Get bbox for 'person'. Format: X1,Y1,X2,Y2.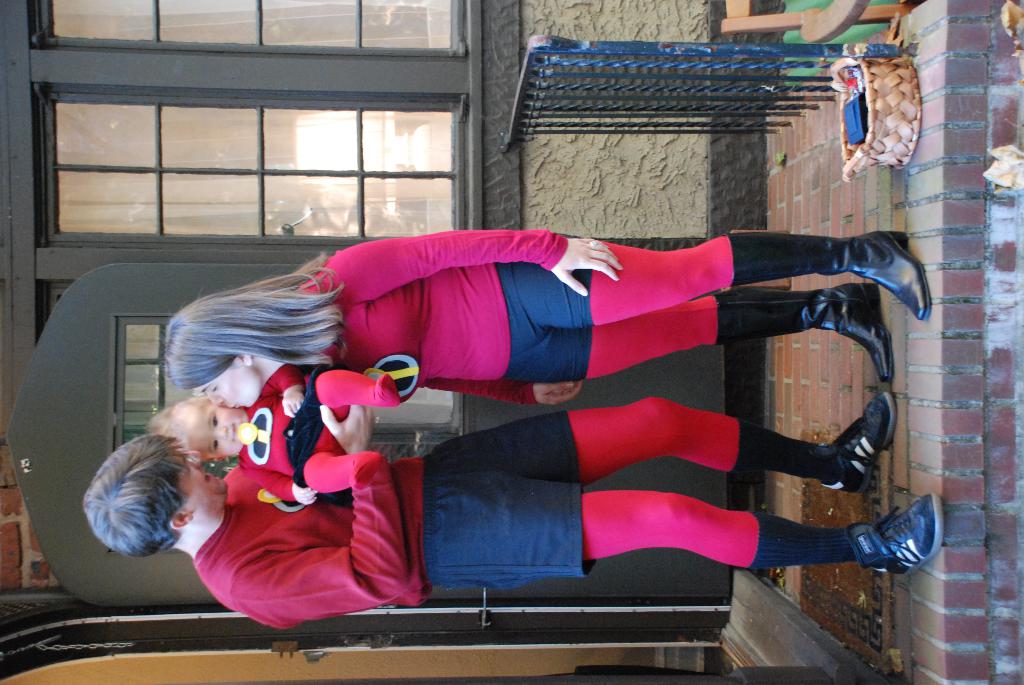
81,393,948,632.
